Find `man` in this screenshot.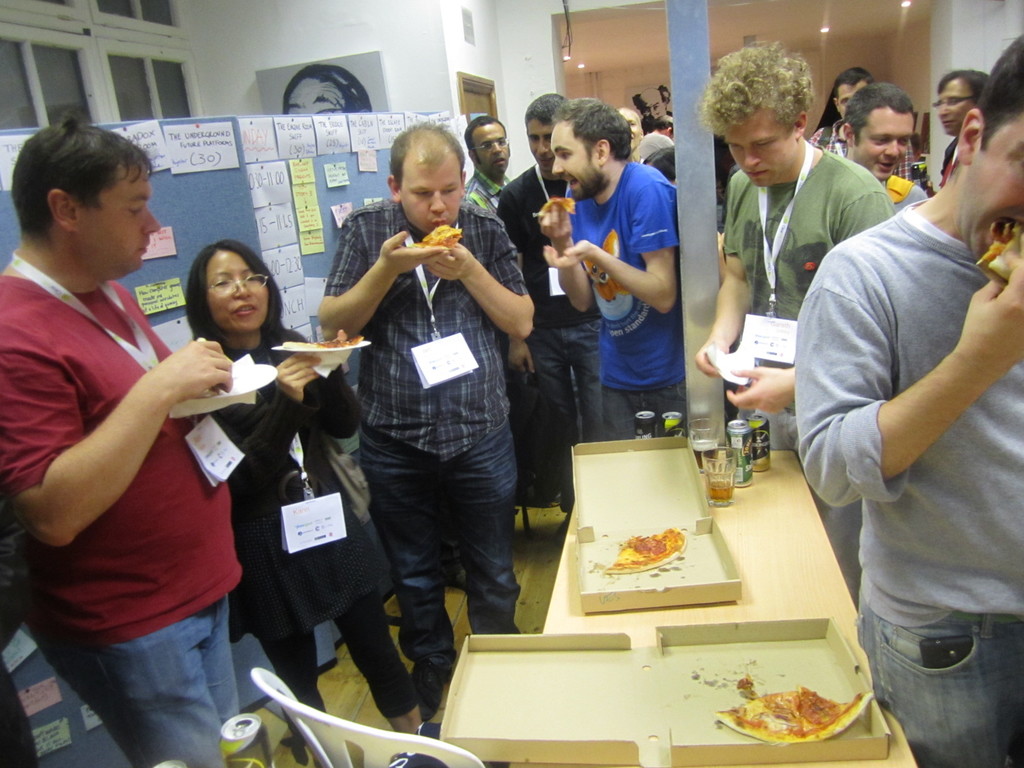
The bounding box for `man` is l=314, t=119, r=538, b=717.
